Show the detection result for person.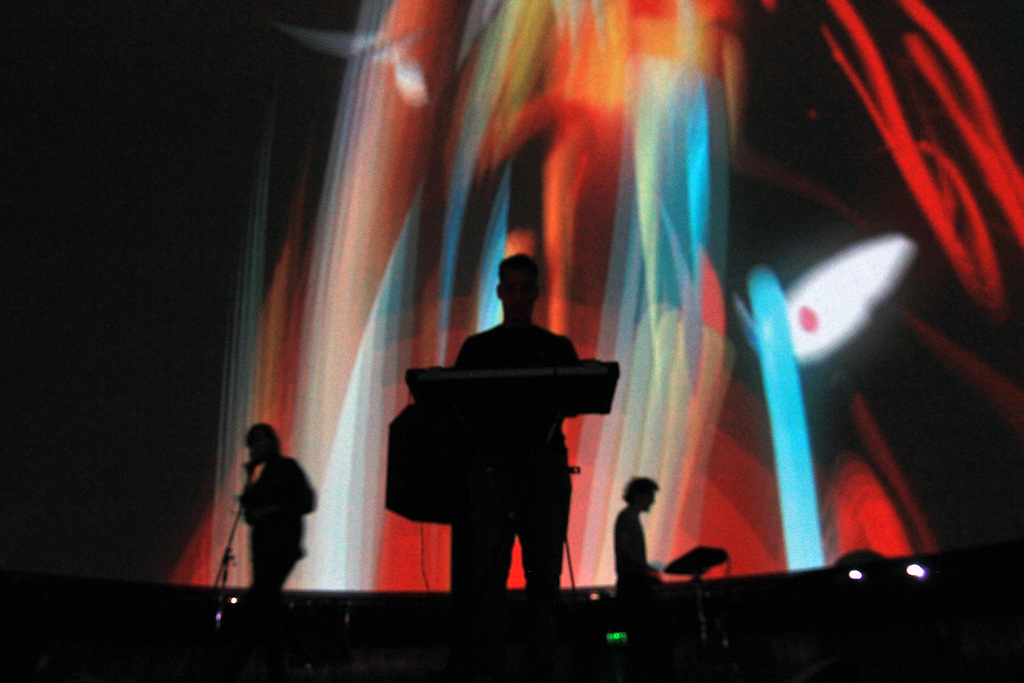
{"left": 234, "top": 418, "right": 320, "bottom": 616}.
